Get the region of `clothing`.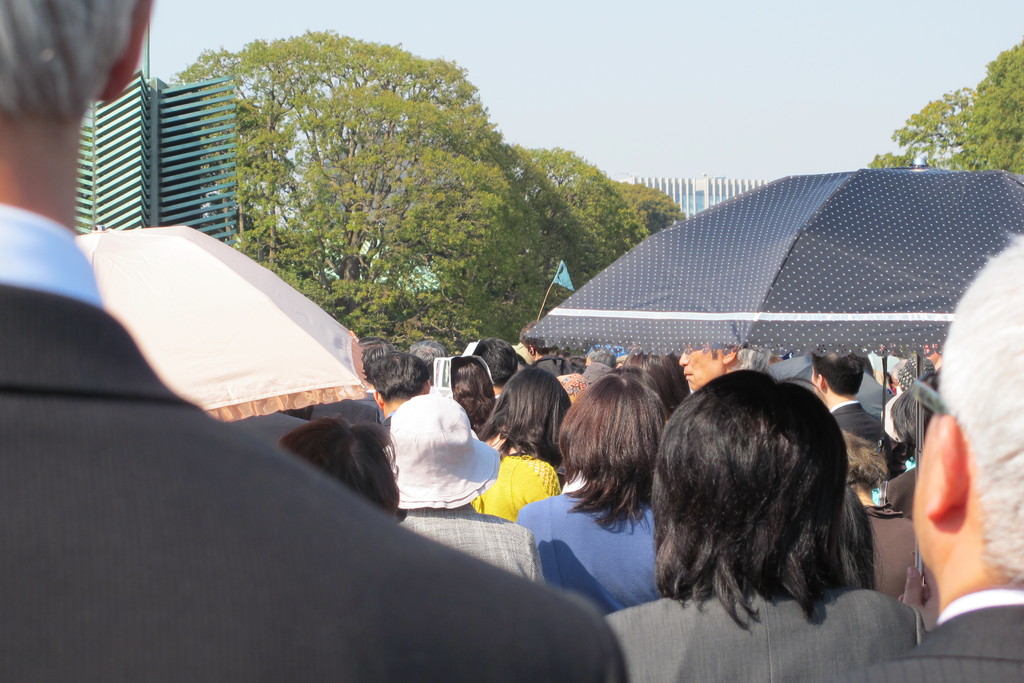
<box>854,360,891,418</box>.
